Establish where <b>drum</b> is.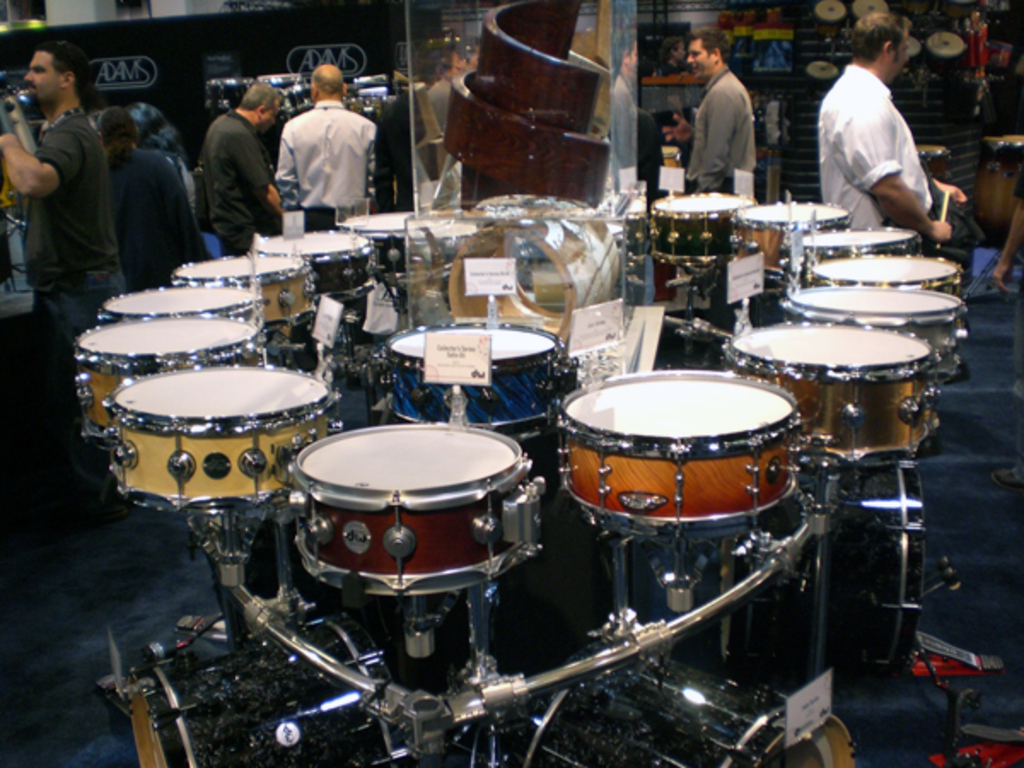
Established at crop(126, 611, 423, 766).
